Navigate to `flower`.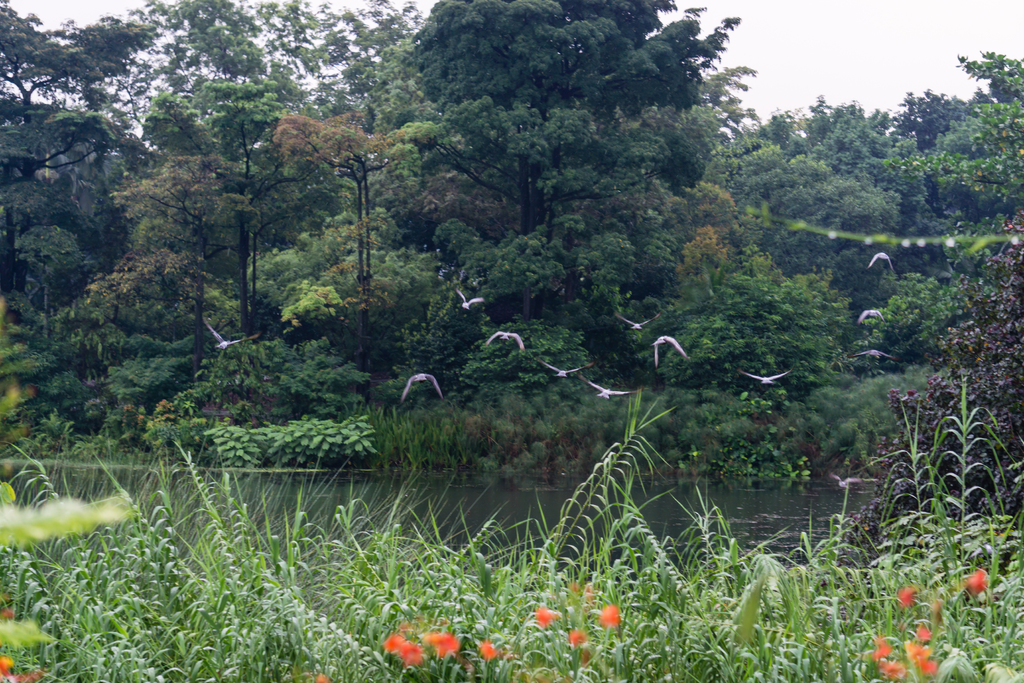
Navigation target: 909 624 936 643.
